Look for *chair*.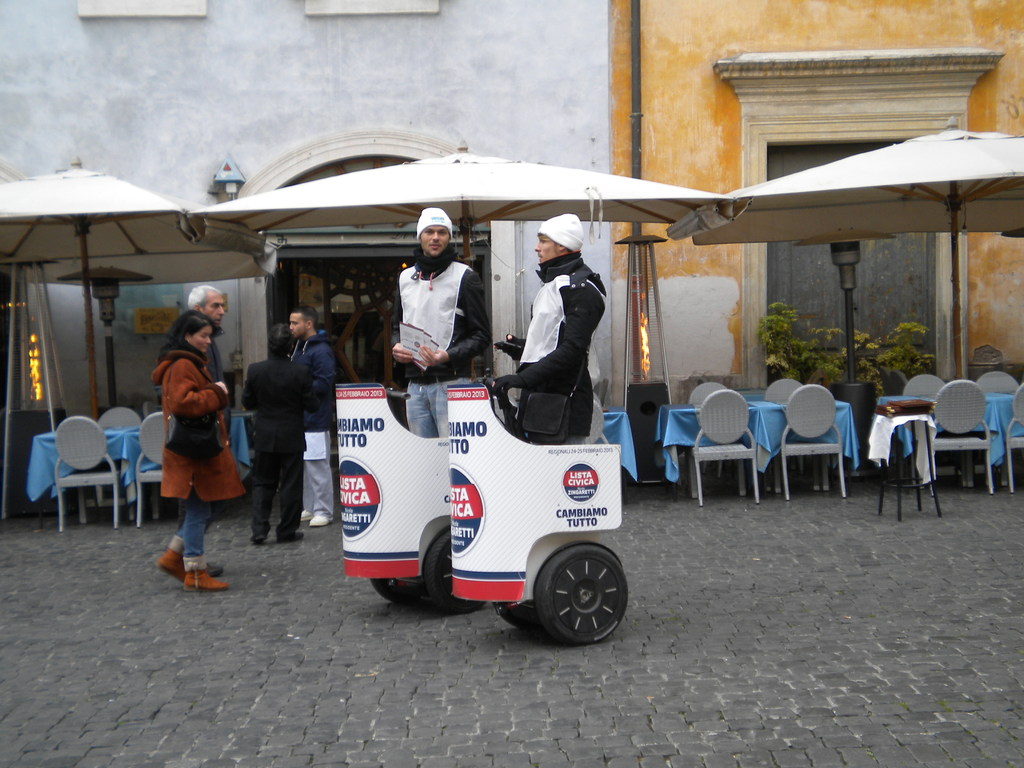
Found: detection(49, 415, 138, 532).
